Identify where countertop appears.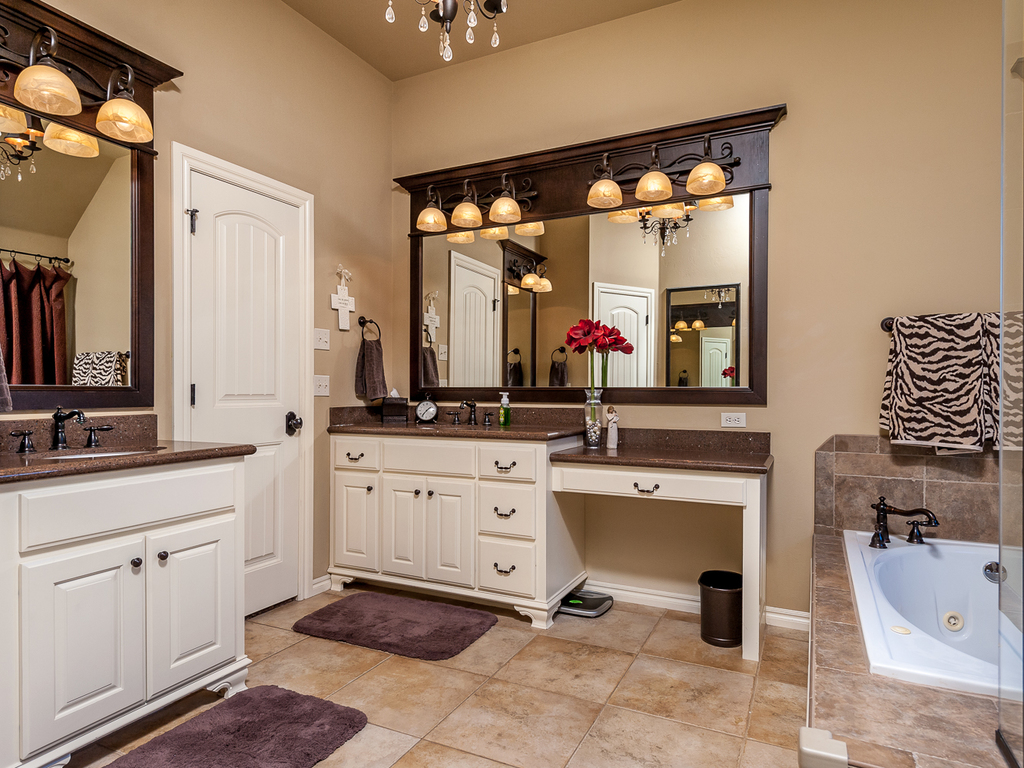
Appears at crop(321, 392, 776, 666).
